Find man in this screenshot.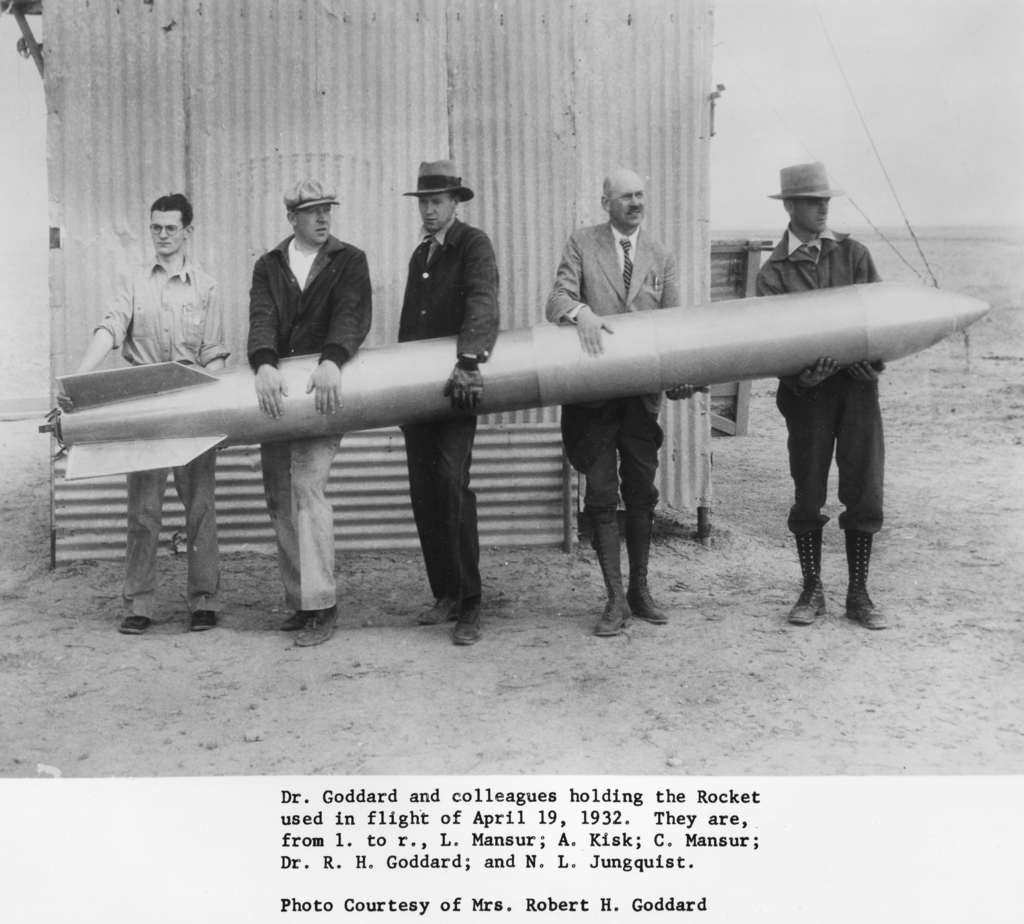
The bounding box for man is bbox(210, 188, 381, 622).
